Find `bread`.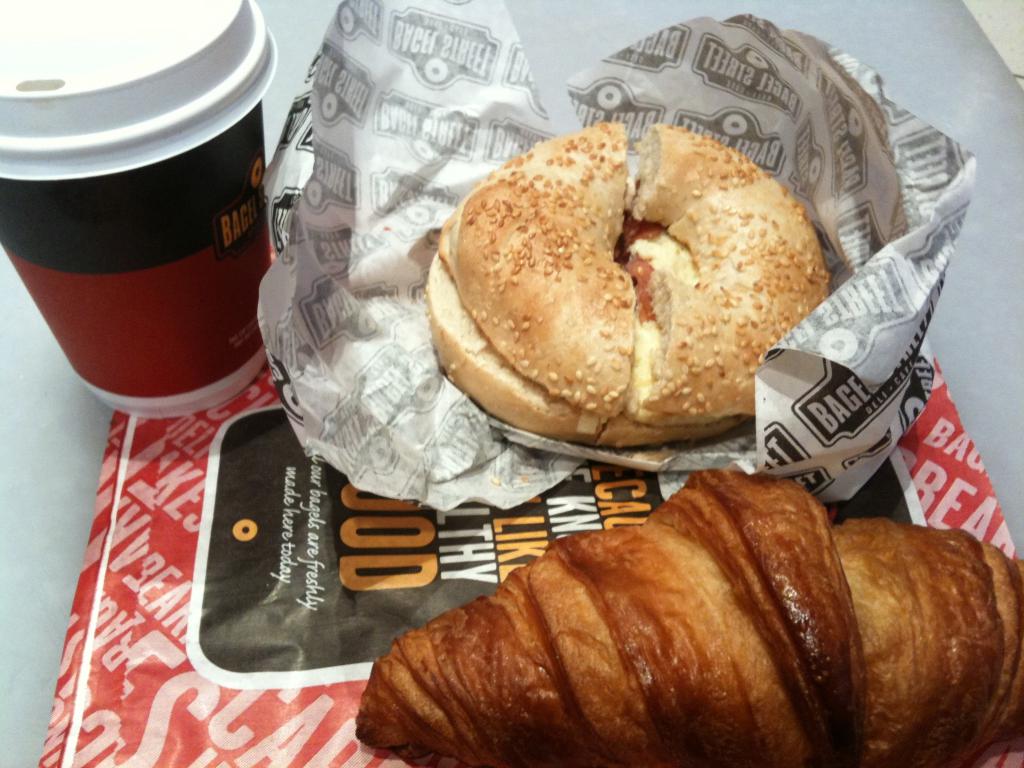
pyautogui.locateOnScreen(431, 113, 833, 442).
